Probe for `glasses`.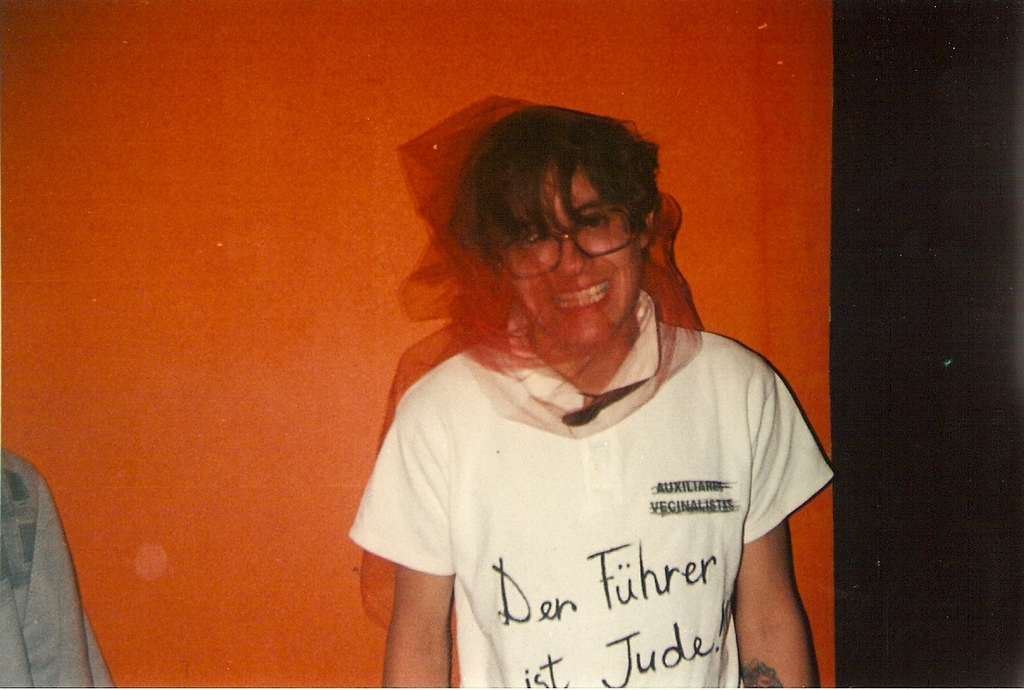
Probe result: <box>471,198,680,275</box>.
